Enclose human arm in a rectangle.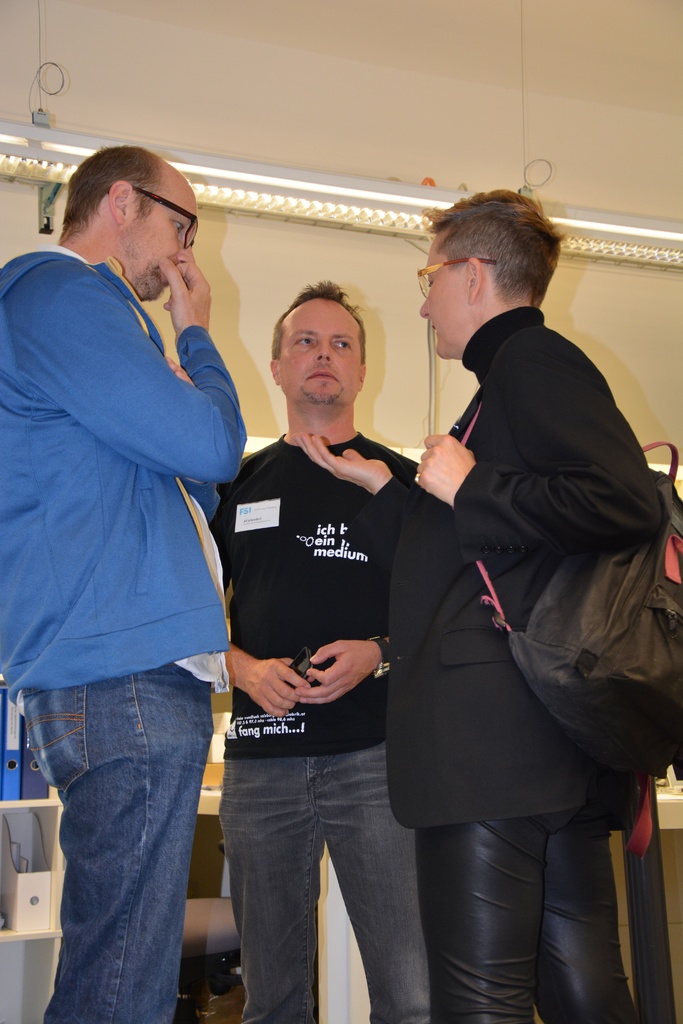
bbox=(295, 433, 406, 573).
